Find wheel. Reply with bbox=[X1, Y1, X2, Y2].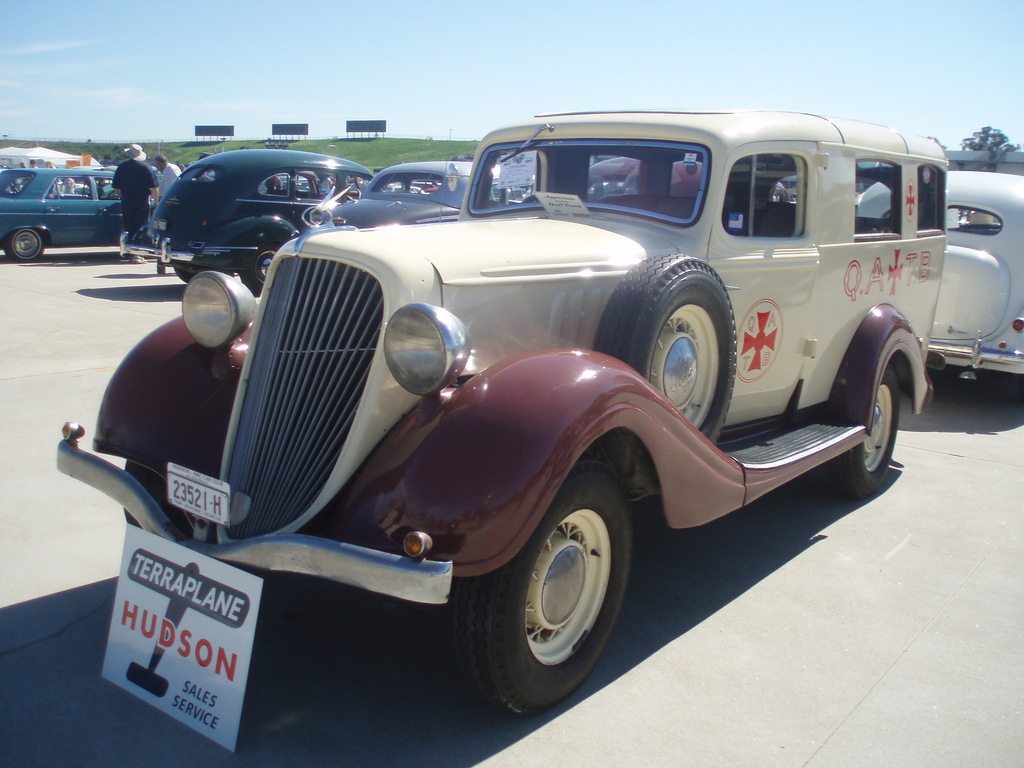
bbox=[810, 358, 903, 504].
